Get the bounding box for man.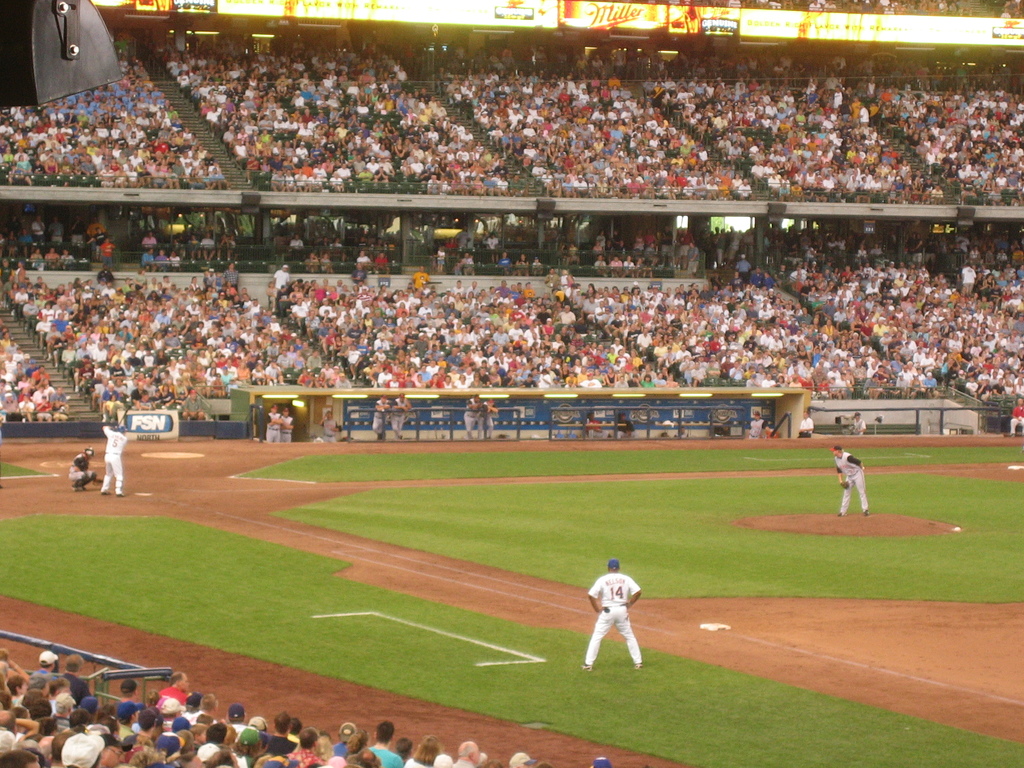
select_region(1007, 397, 1023, 433).
